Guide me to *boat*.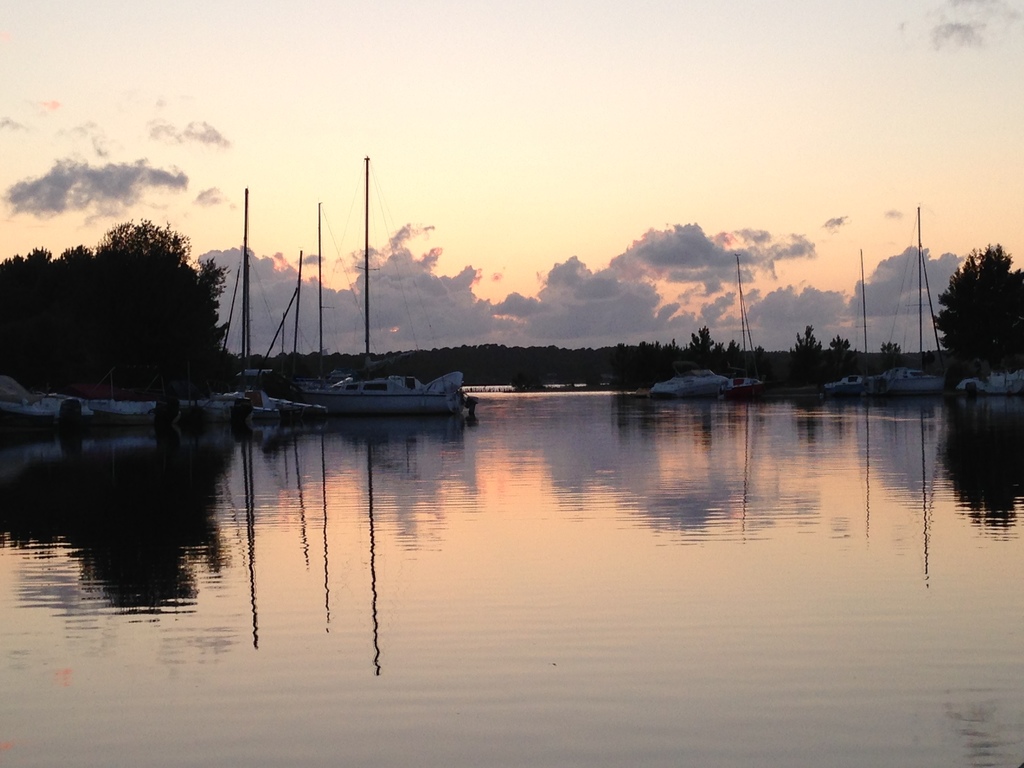
Guidance: <bbox>874, 197, 953, 399</bbox>.
